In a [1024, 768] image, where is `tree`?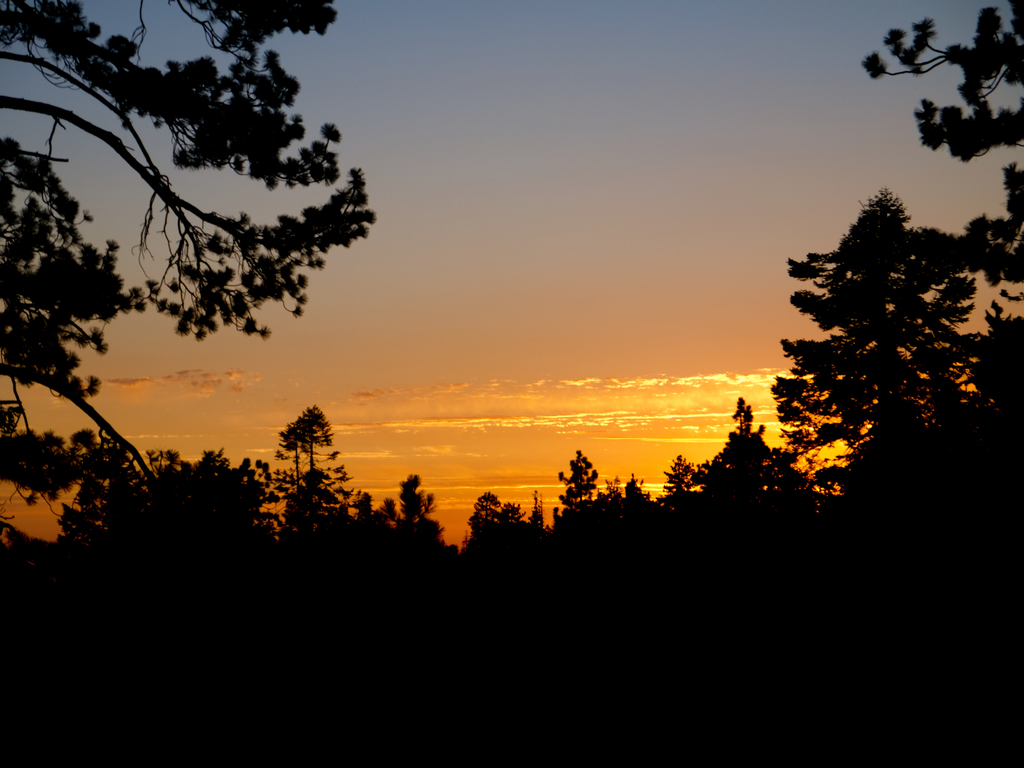
167 454 312 592.
